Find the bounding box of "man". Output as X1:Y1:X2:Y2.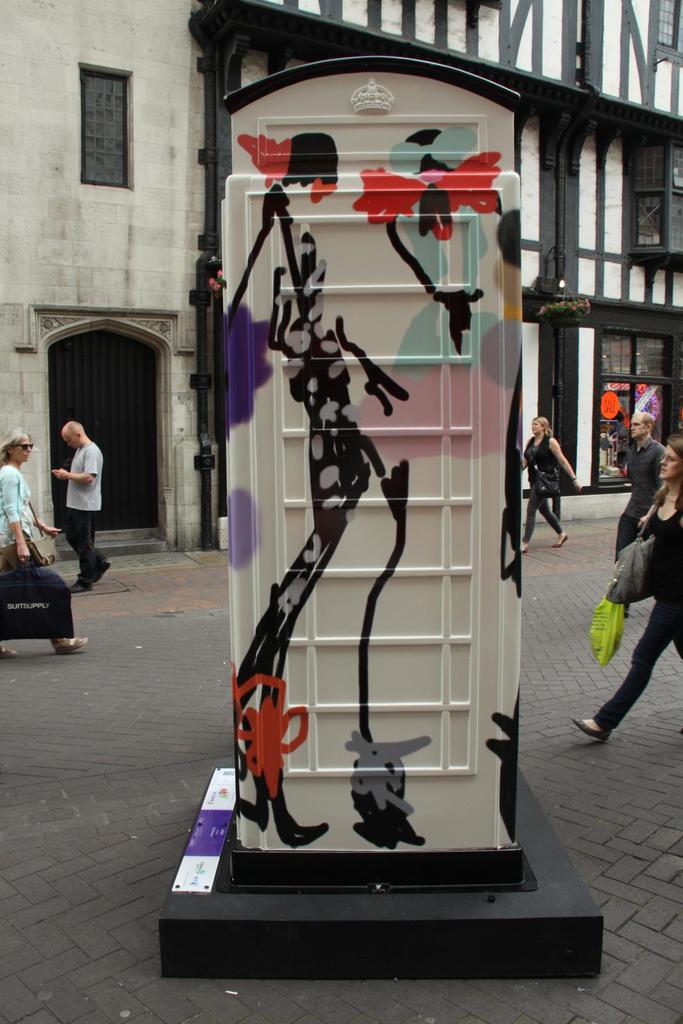
45:421:116:596.
